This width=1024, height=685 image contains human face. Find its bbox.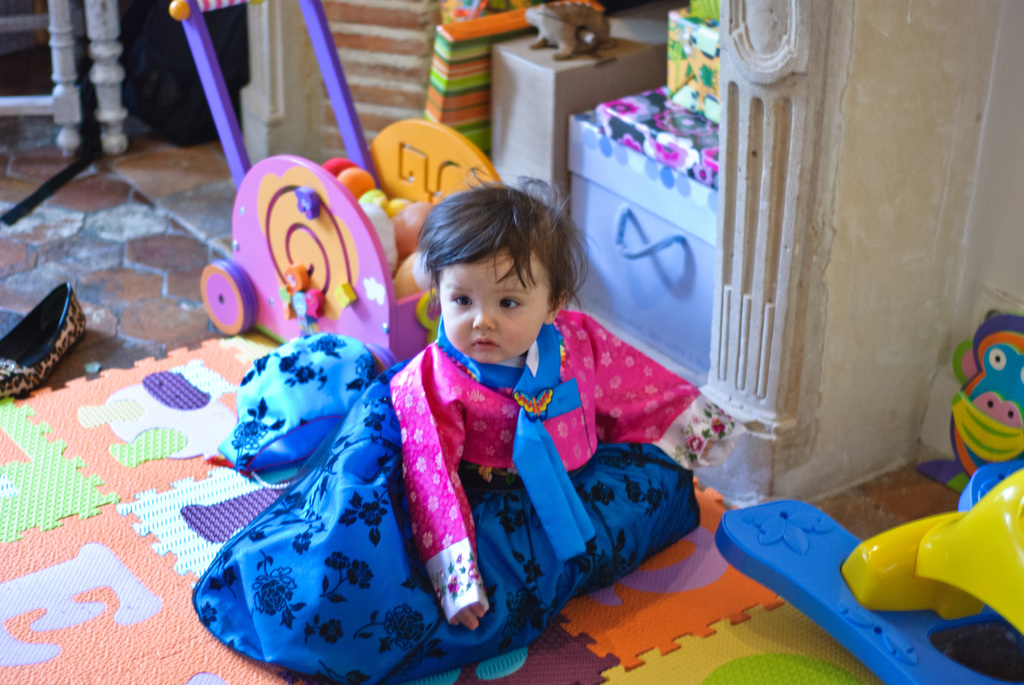
locate(436, 249, 550, 363).
